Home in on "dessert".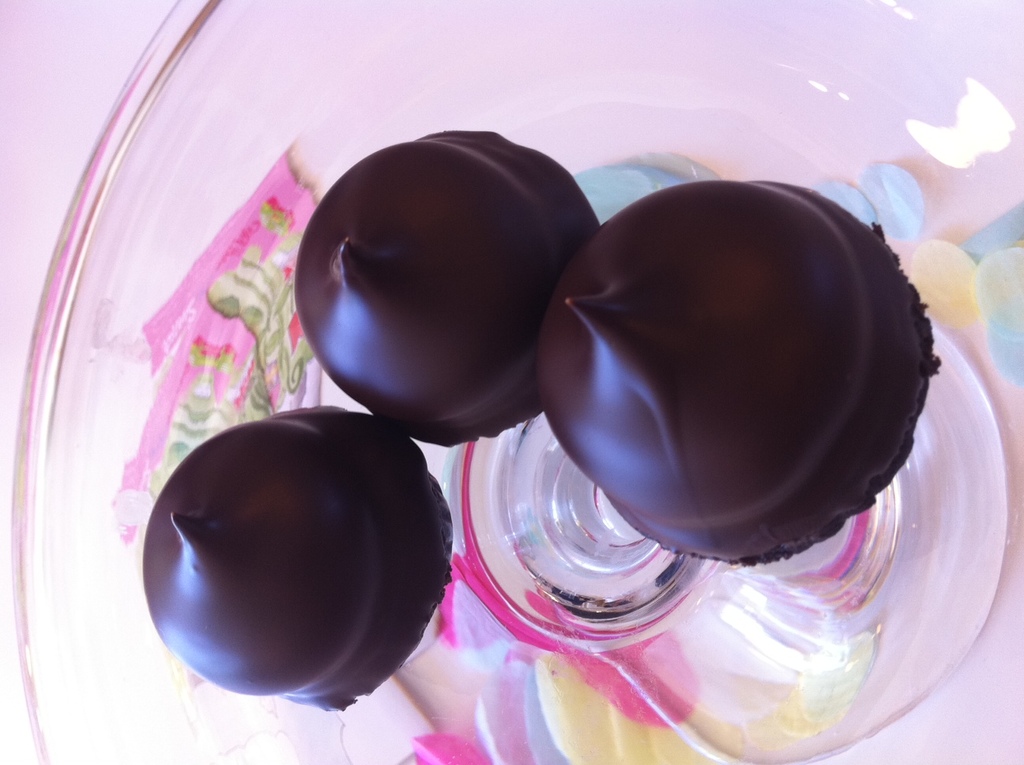
Homed in at bbox=[526, 190, 939, 564].
